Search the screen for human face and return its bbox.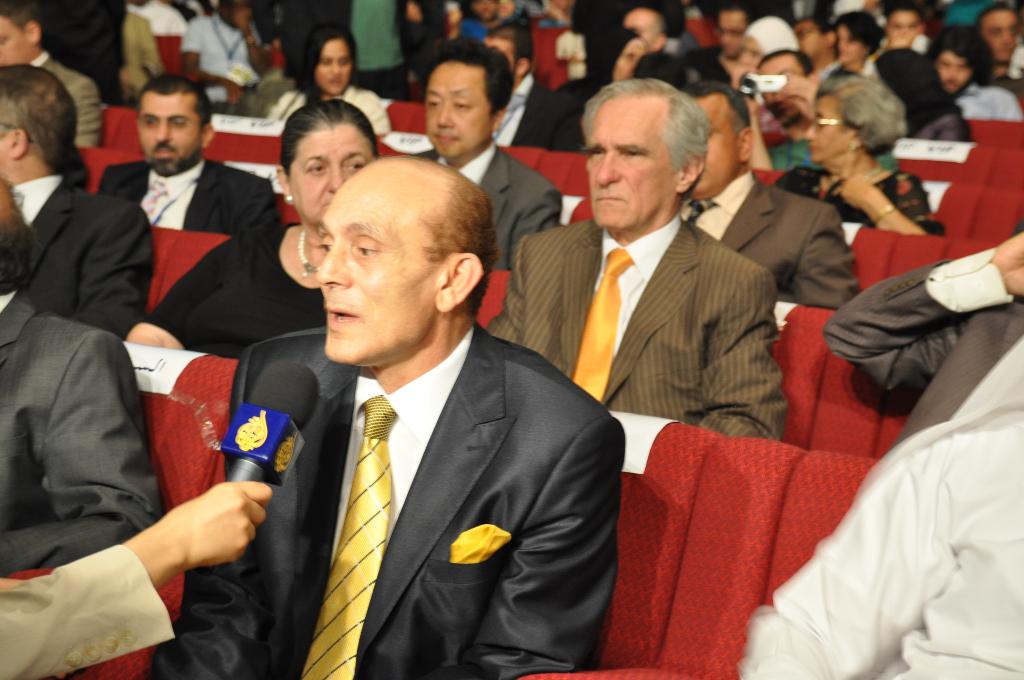
Found: [939,47,976,95].
